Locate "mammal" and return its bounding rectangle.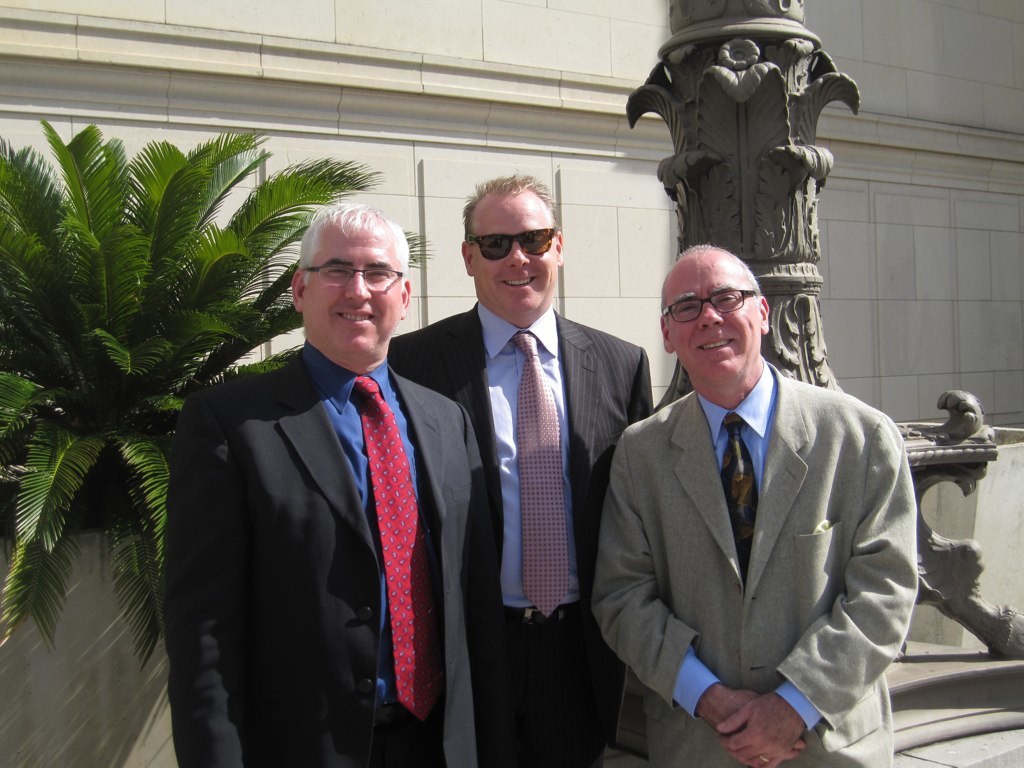
154,198,486,767.
